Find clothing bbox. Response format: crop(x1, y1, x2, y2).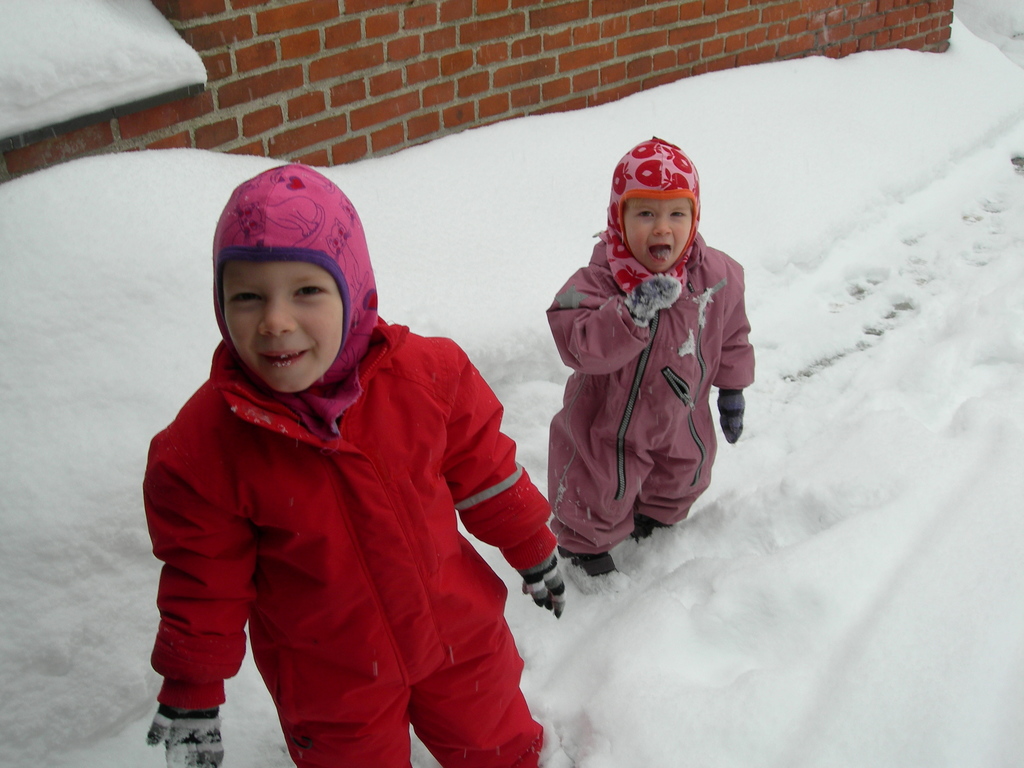
crop(532, 252, 756, 552).
